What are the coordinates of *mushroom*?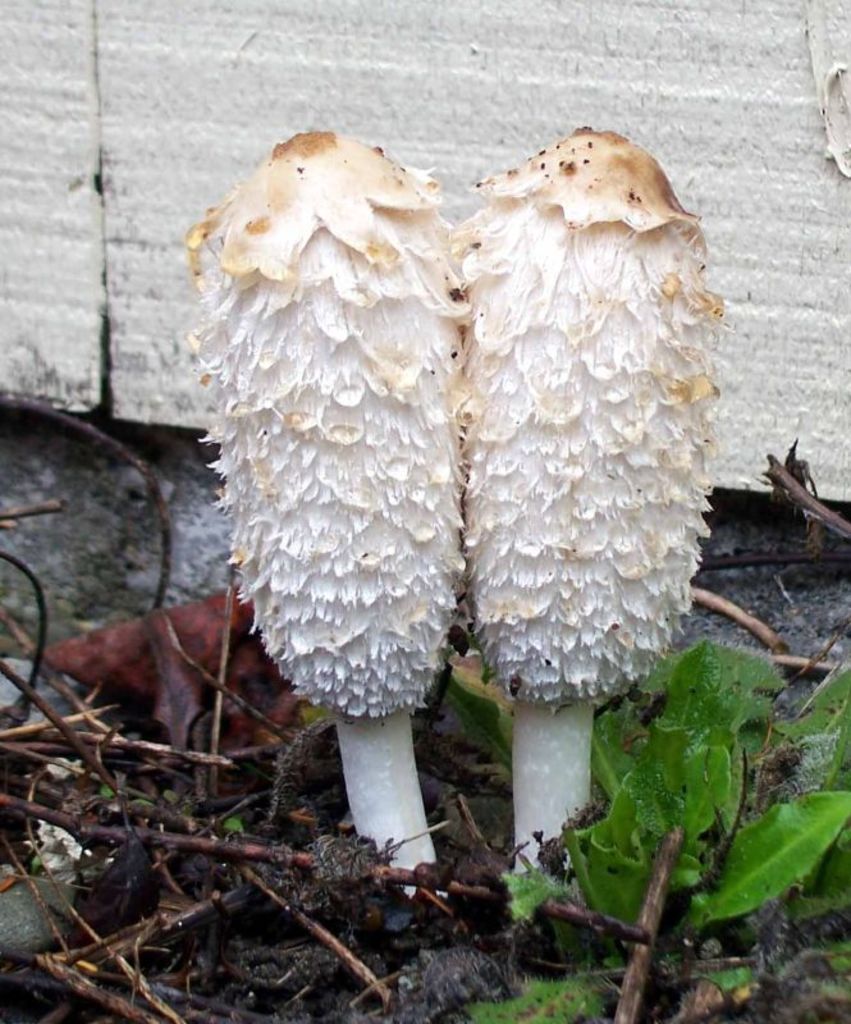
BBox(450, 124, 726, 881).
